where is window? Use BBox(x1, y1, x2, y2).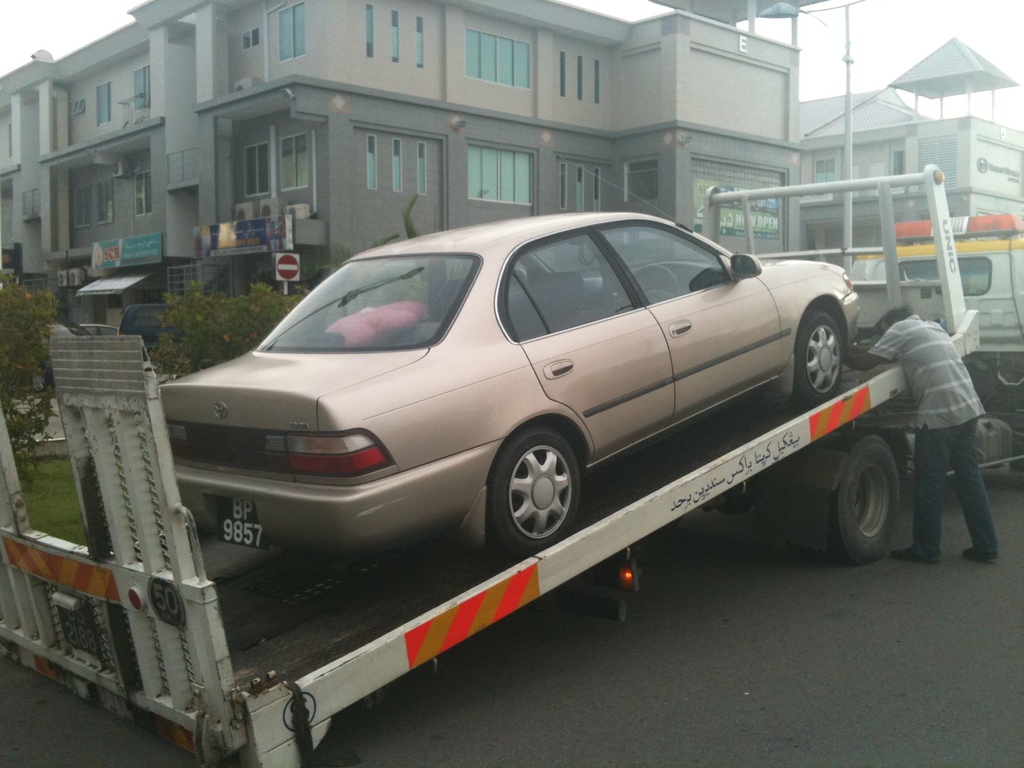
BBox(498, 227, 641, 342).
